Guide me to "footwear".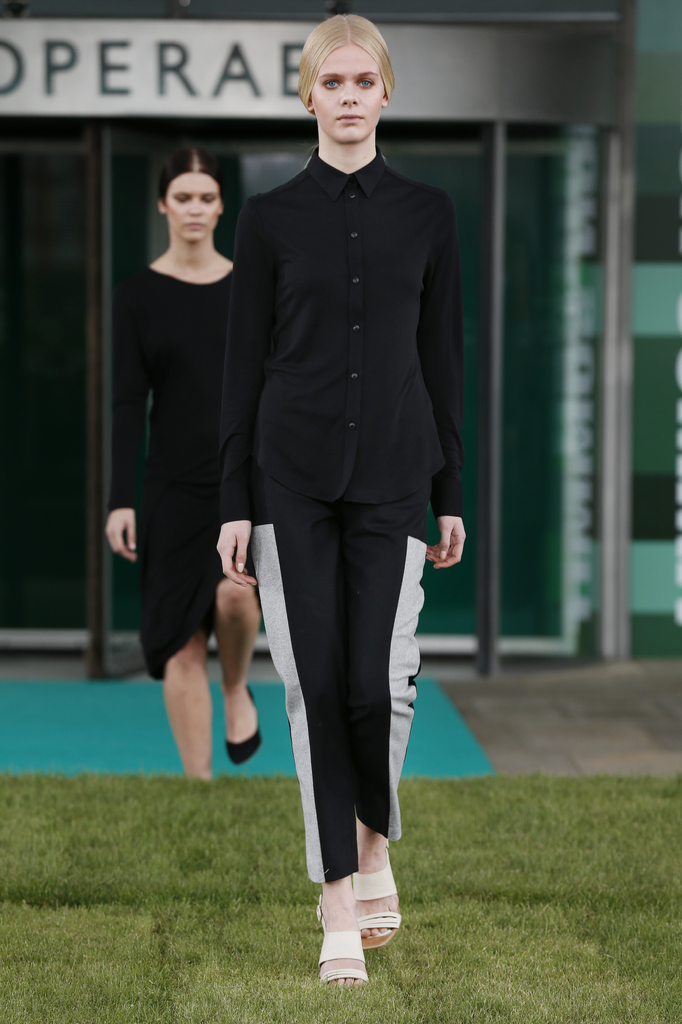
Guidance: (226, 685, 262, 769).
